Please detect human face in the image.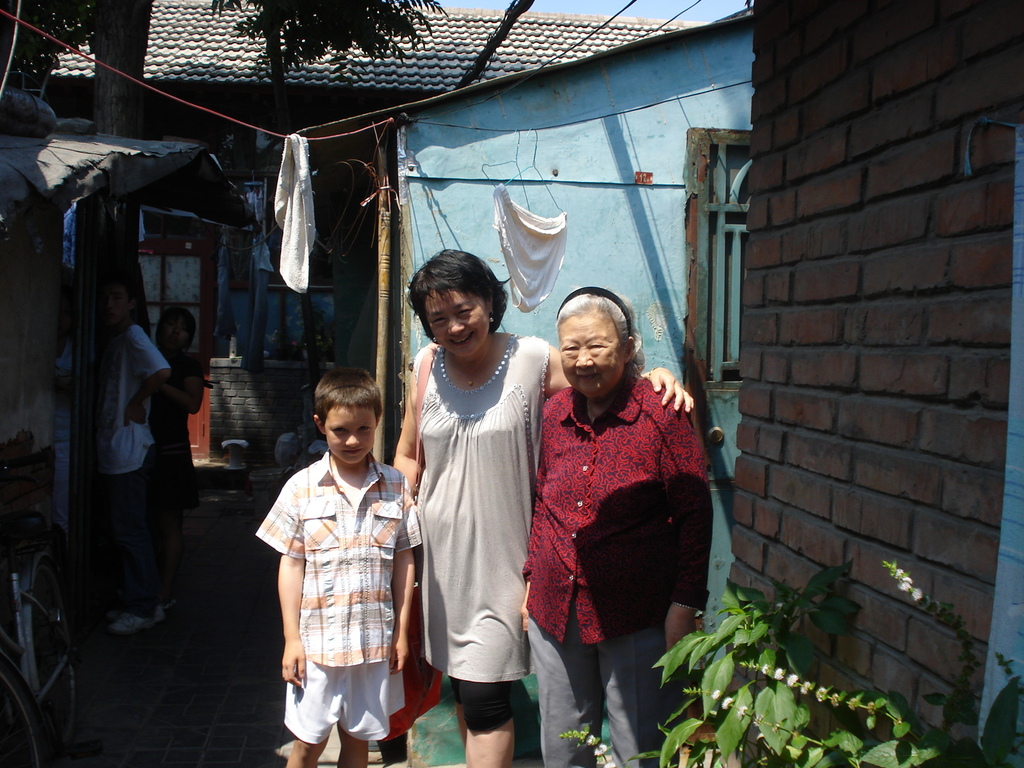
319:409:378:463.
